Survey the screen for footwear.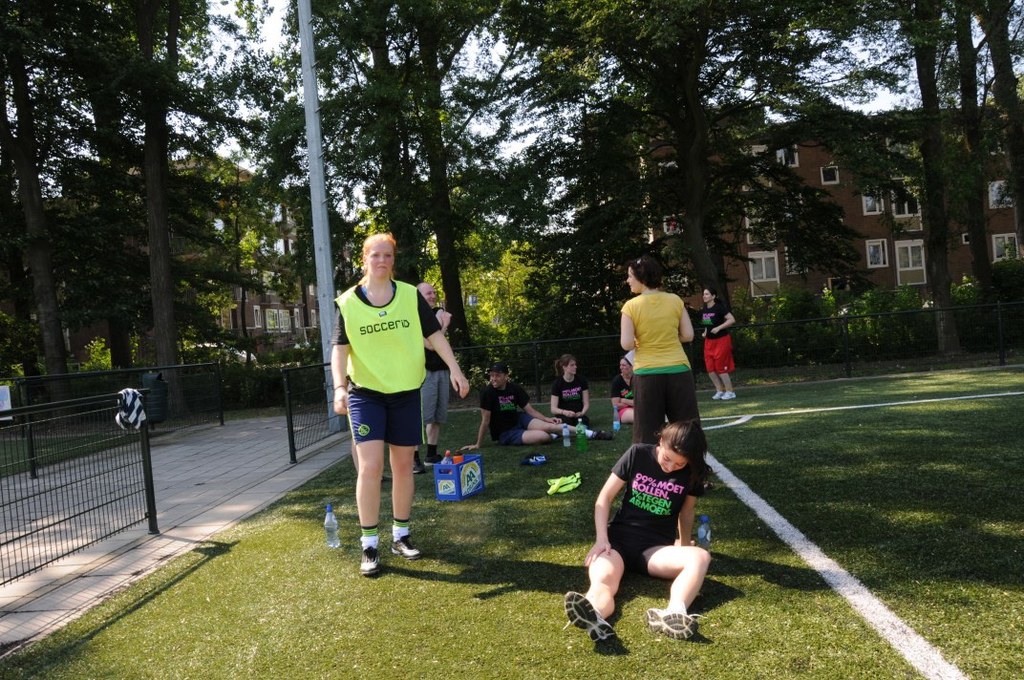
Survey found: {"left": 389, "top": 531, "right": 426, "bottom": 559}.
